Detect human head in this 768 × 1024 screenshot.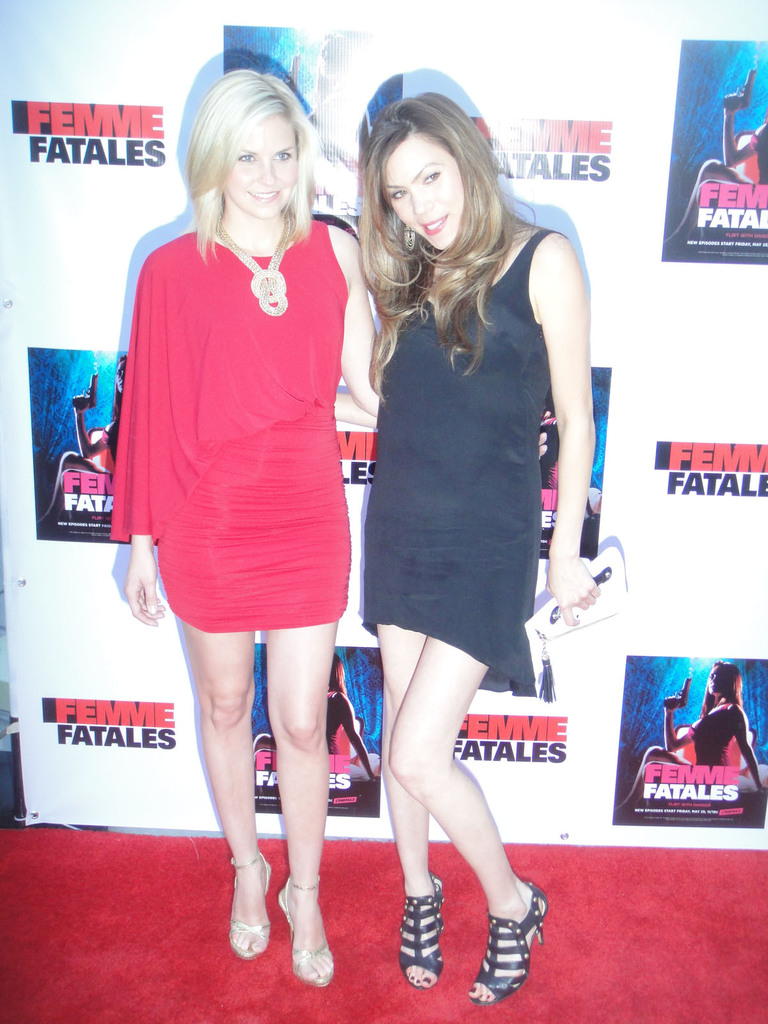
Detection: (184,72,317,219).
